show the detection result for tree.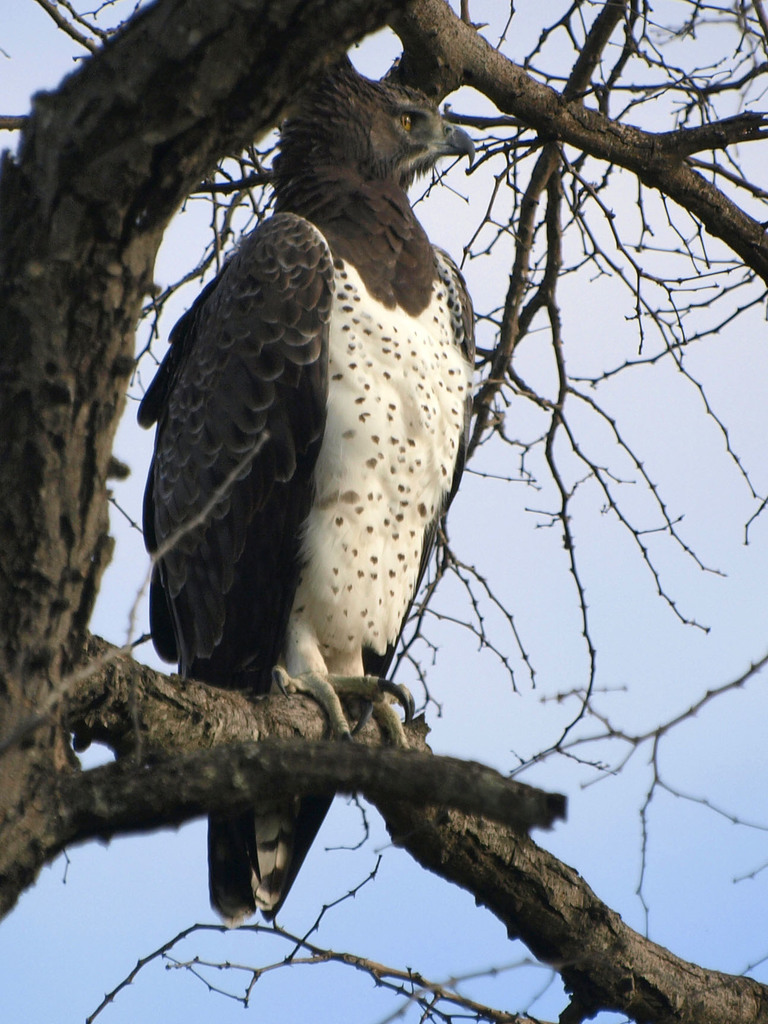
21/0/645/956.
